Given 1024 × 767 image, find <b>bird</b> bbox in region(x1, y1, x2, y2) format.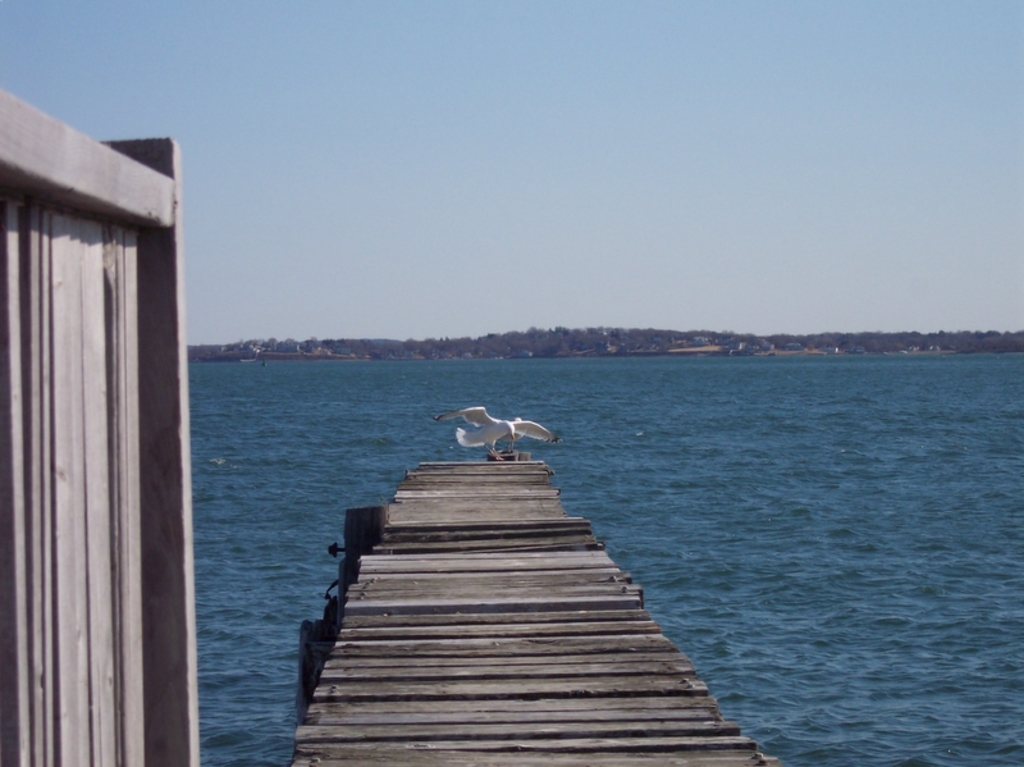
region(436, 411, 548, 461).
